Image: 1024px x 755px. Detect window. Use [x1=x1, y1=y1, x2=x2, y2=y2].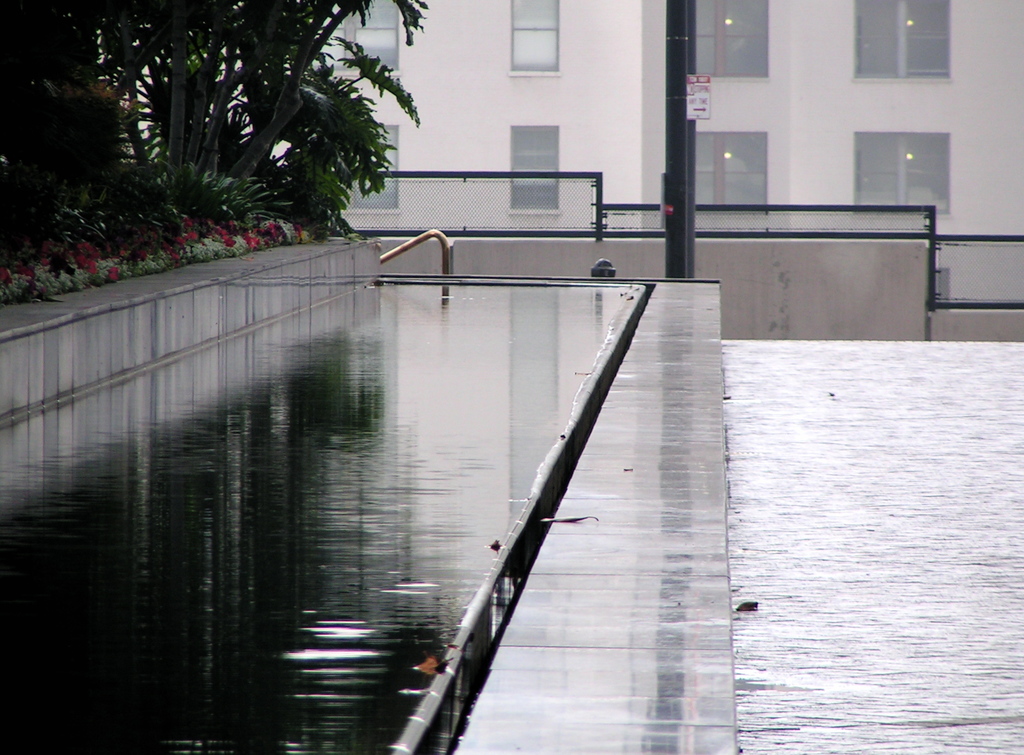
[x1=856, y1=132, x2=952, y2=219].
